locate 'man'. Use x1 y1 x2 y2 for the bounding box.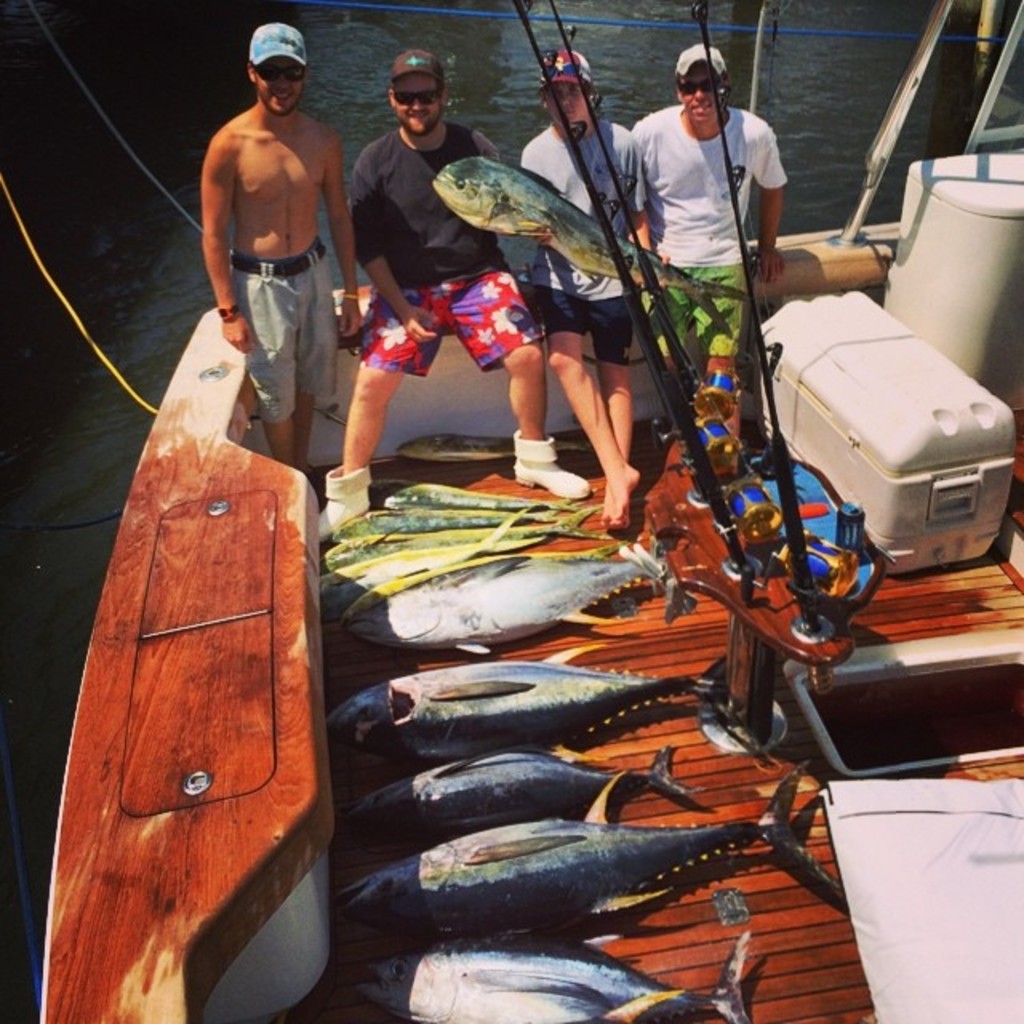
619 46 786 395.
